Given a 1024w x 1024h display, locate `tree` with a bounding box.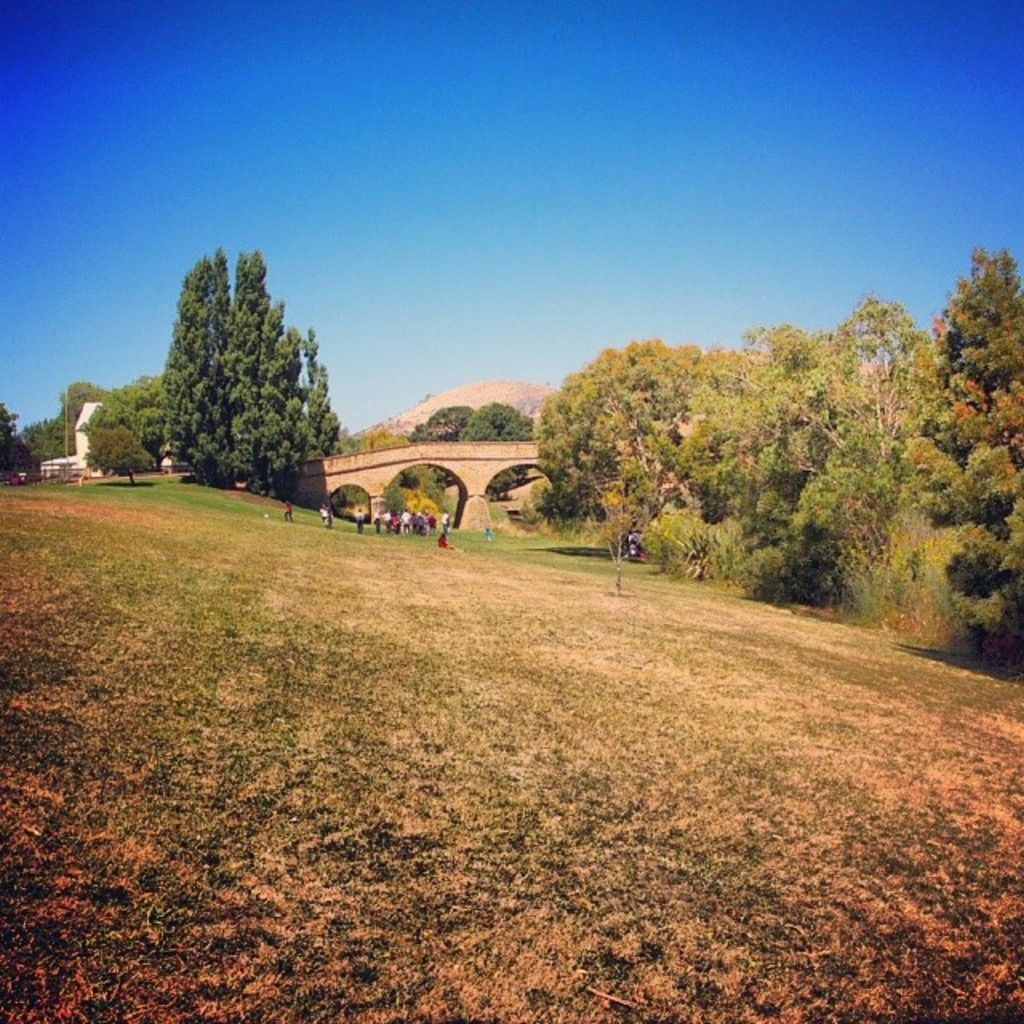
Located: x1=0 y1=400 x2=42 y2=480.
